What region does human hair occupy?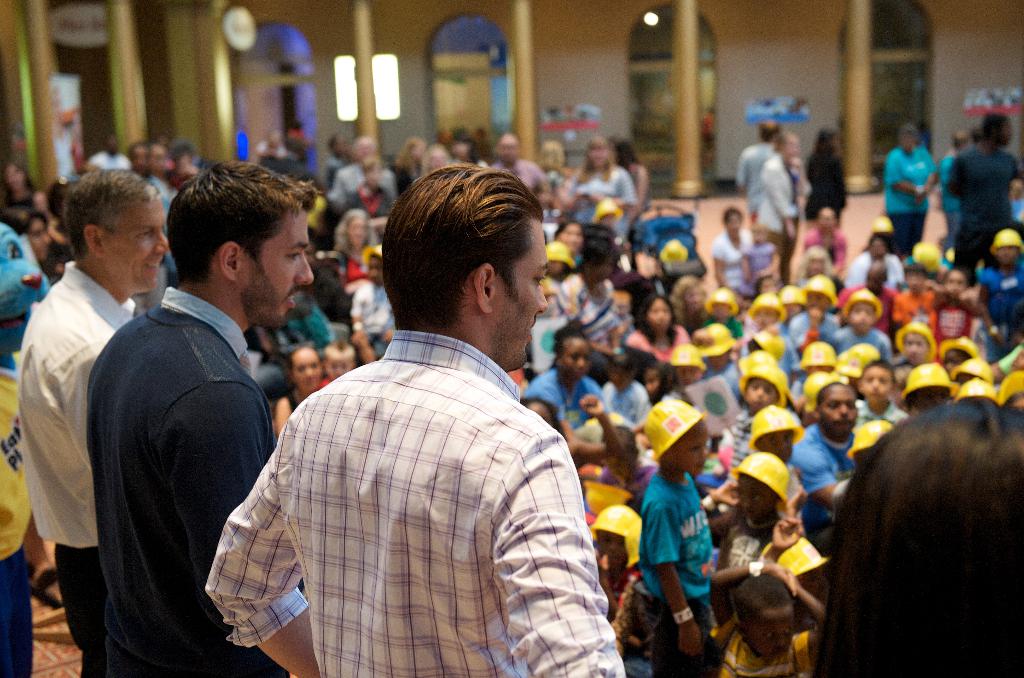
bbox=[584, 242, 611, 267].
